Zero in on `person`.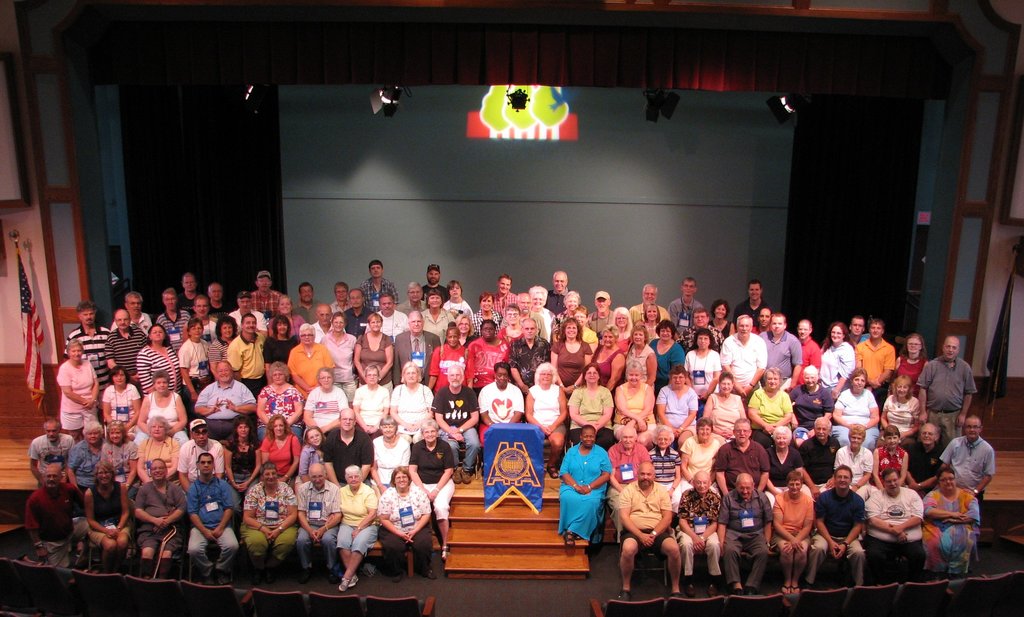
Zeroed in: [x1=444, y1=280, x2=475, y2=318].
